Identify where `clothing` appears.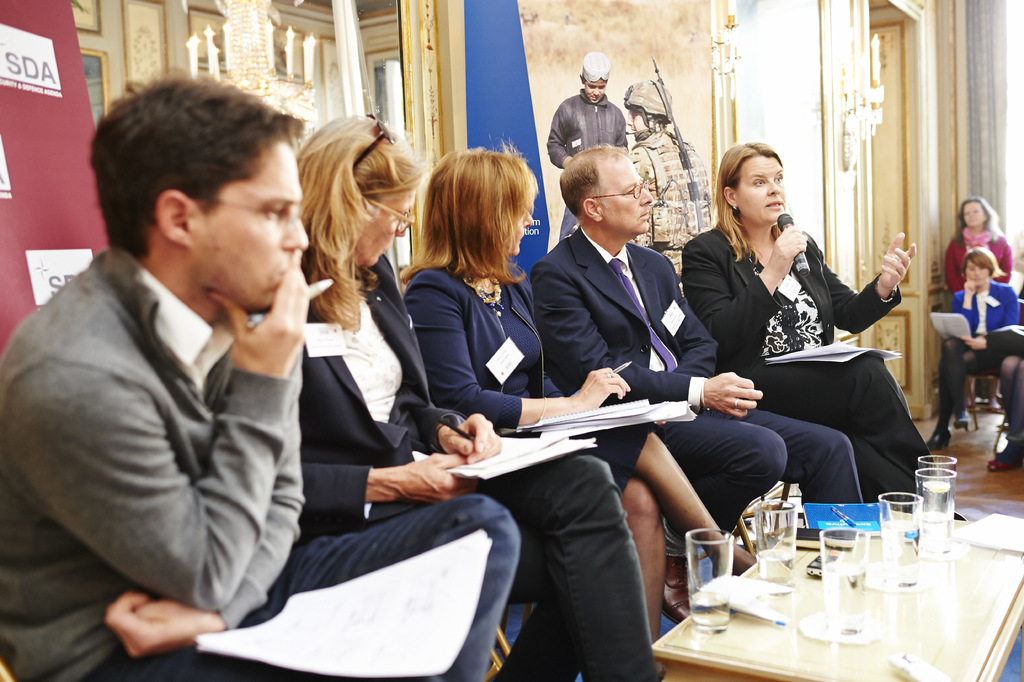
Appears at [left=296, top=251, right=664, bottom=681].
